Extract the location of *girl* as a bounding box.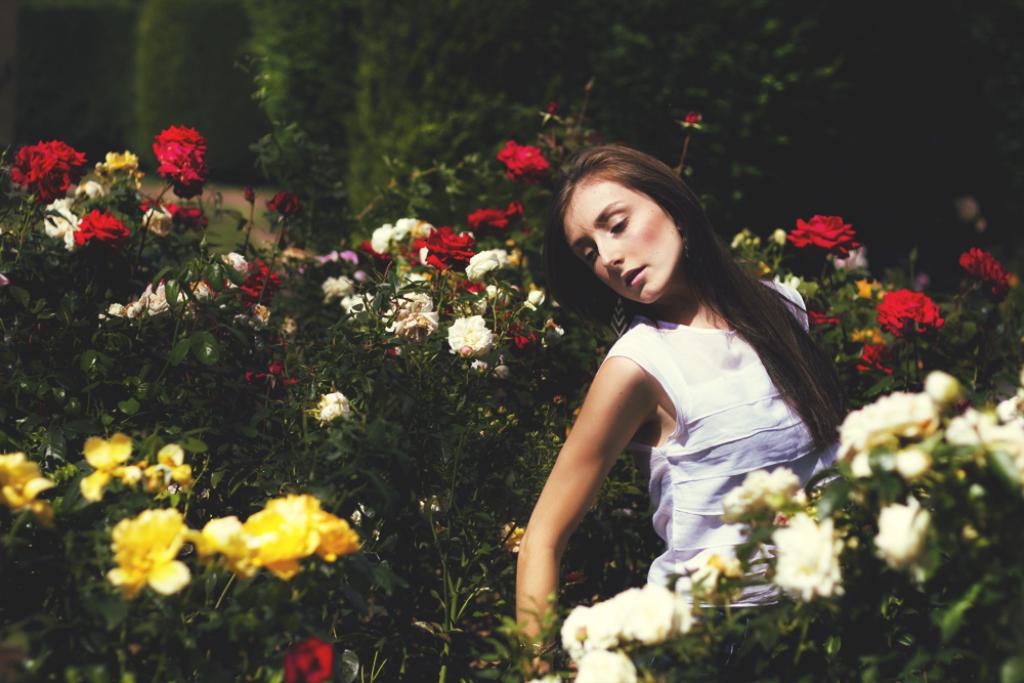
Rect(509, 138, 855, 682).
